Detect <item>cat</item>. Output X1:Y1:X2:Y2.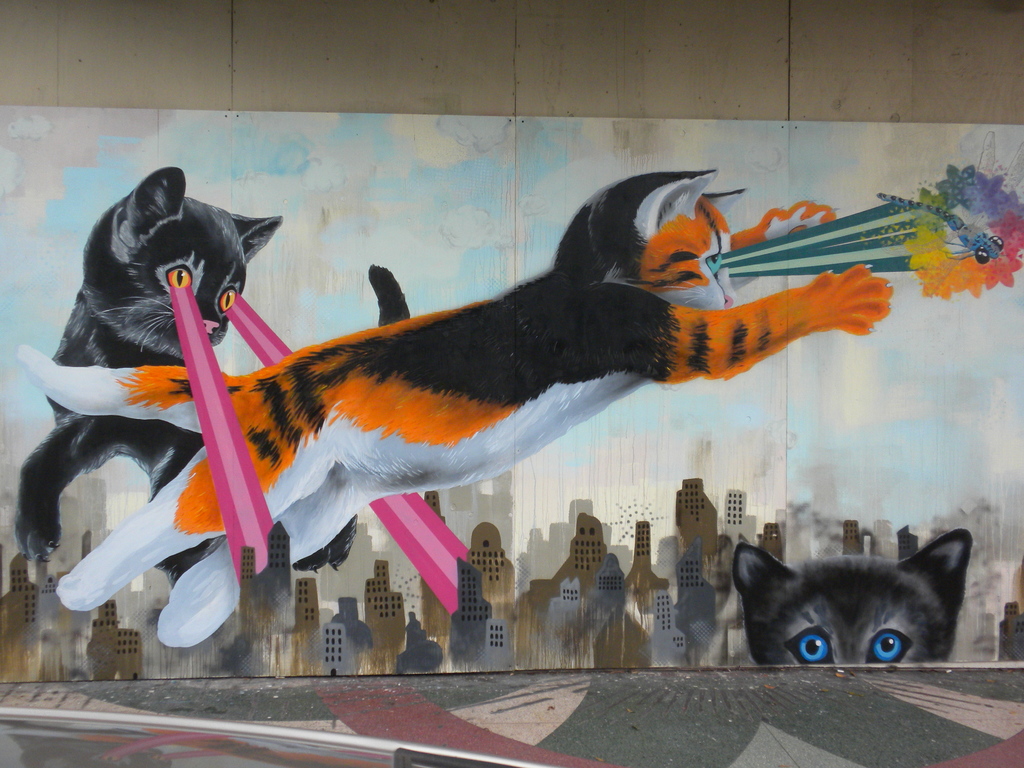
13:161:901:653.
